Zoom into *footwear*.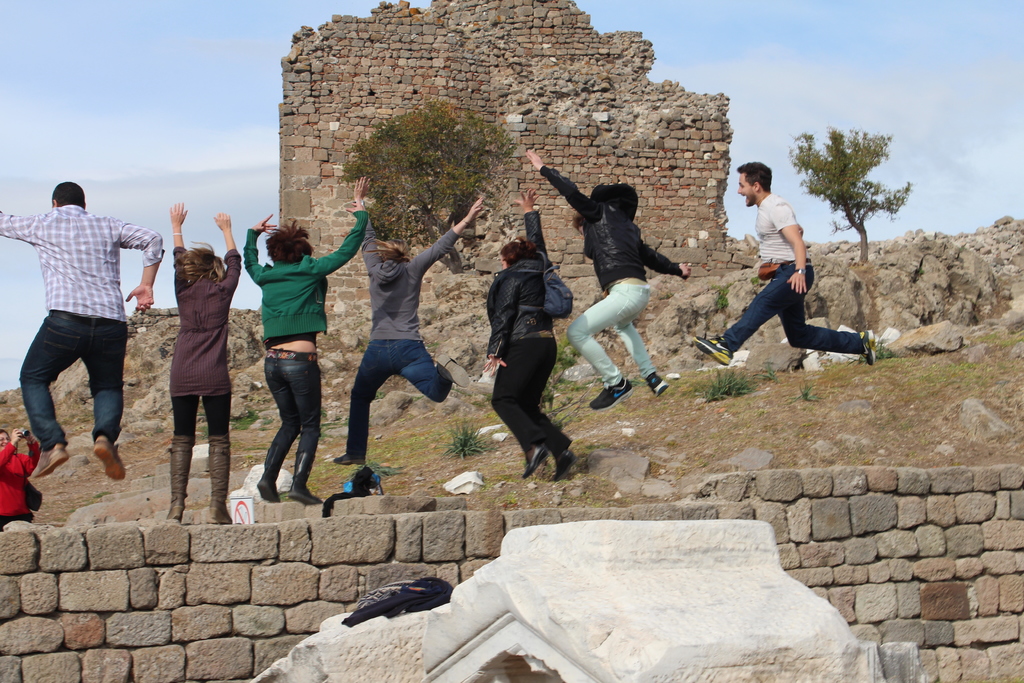
Zoom target: region(550, 446, 573, 483).
